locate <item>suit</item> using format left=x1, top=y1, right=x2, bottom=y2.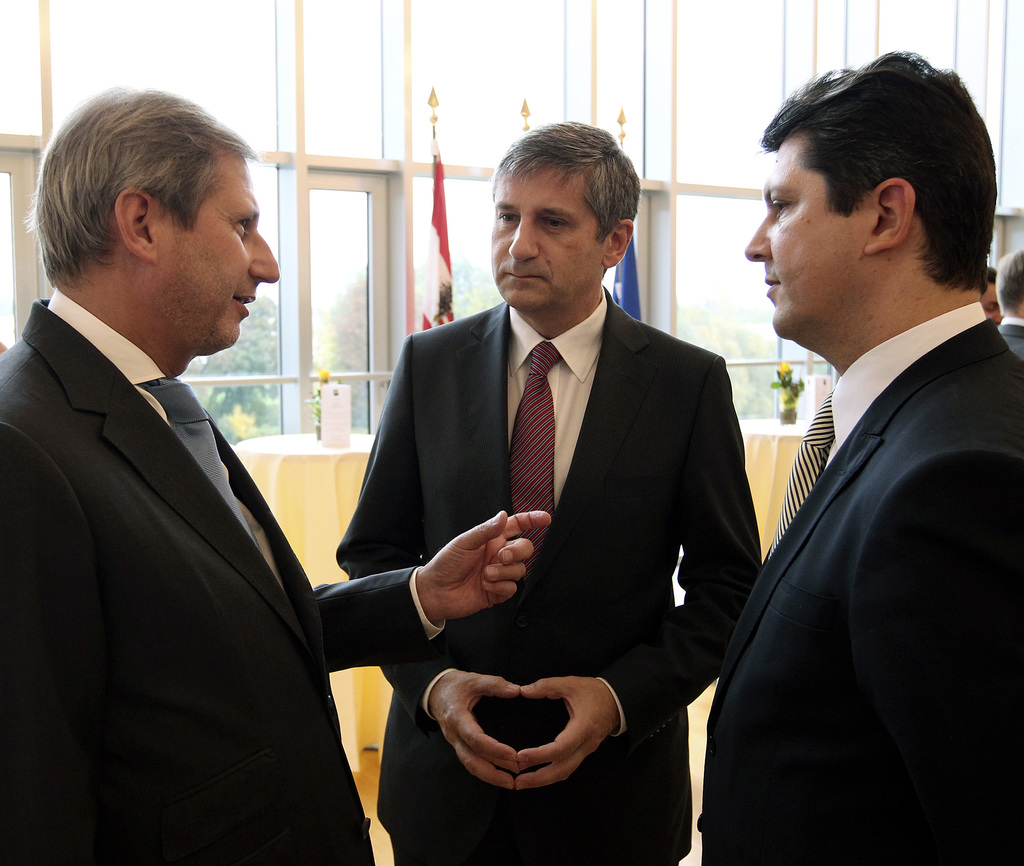
left=700, top=300, right=1023, bottom=865.
